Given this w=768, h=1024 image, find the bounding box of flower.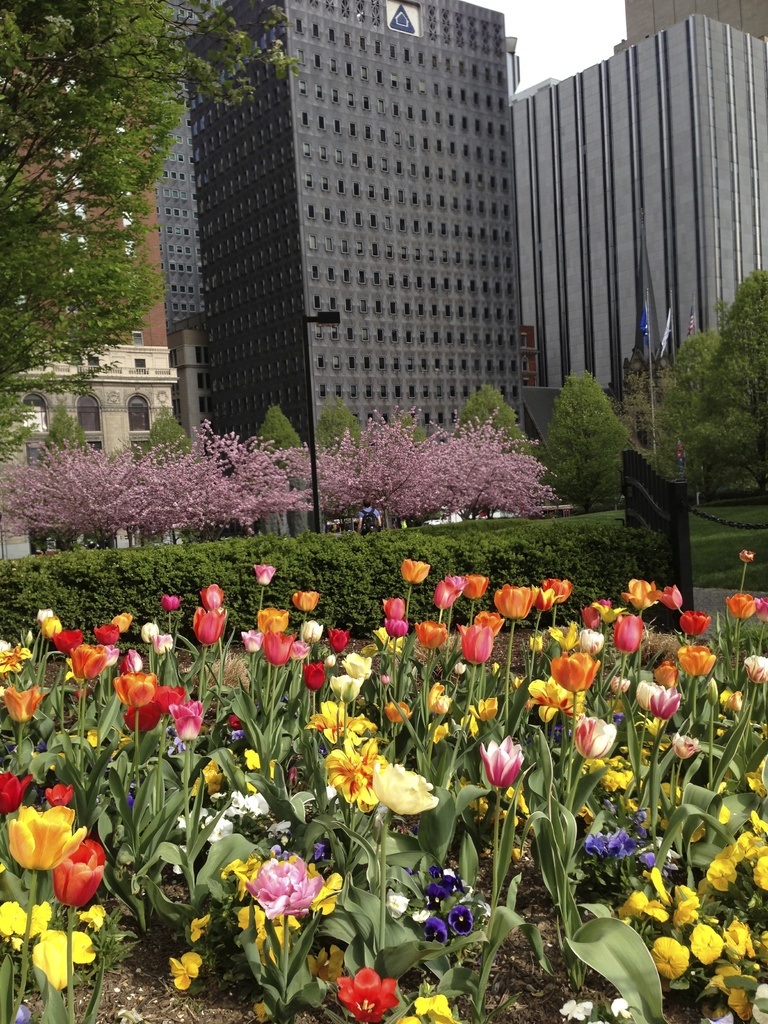
locate(380, 596, 406, 620).
